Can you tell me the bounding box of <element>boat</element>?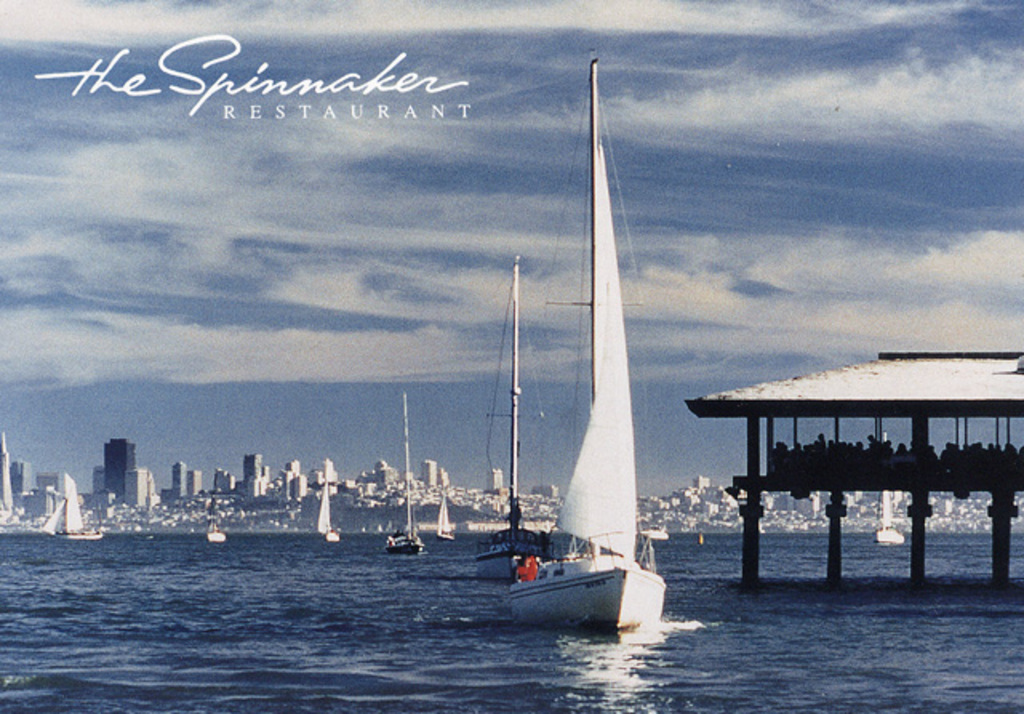
434,495,453,543.
